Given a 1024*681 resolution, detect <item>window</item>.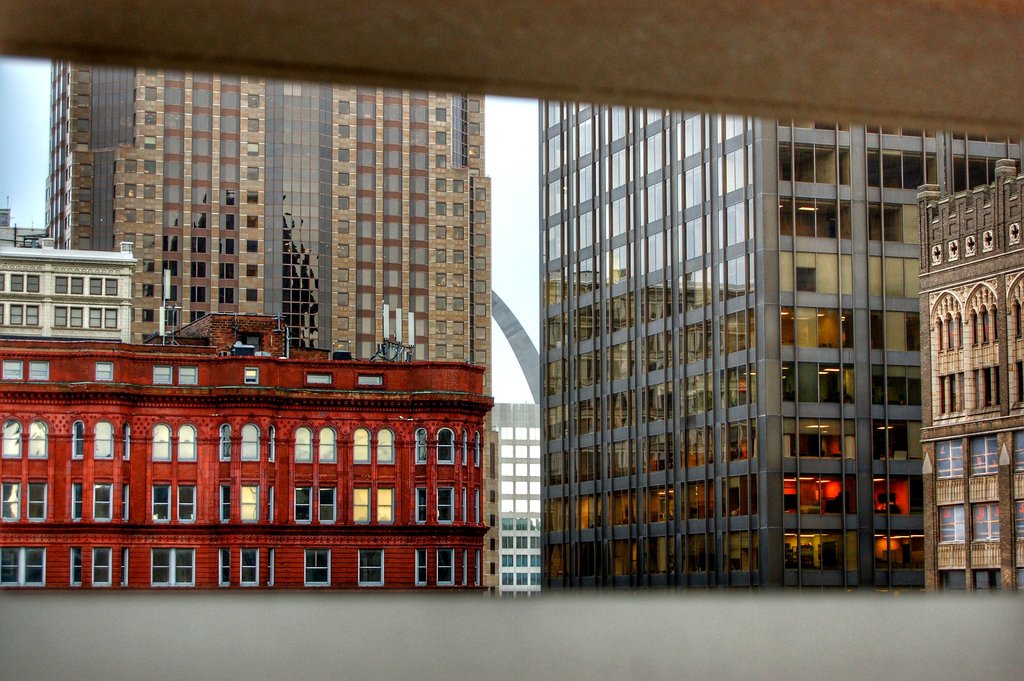
region(356, 429, 371, 464).
